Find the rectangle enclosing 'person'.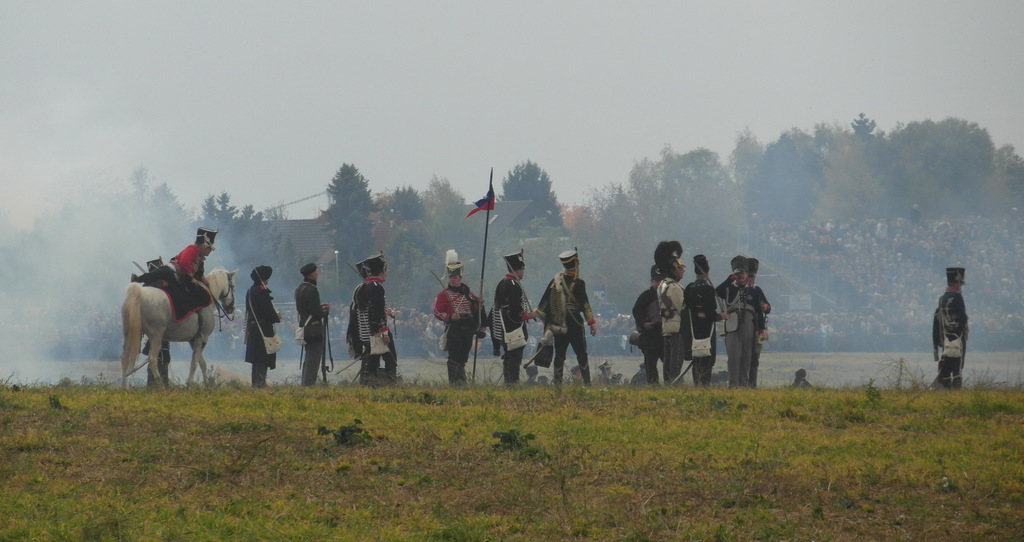
295/263/326/391.
